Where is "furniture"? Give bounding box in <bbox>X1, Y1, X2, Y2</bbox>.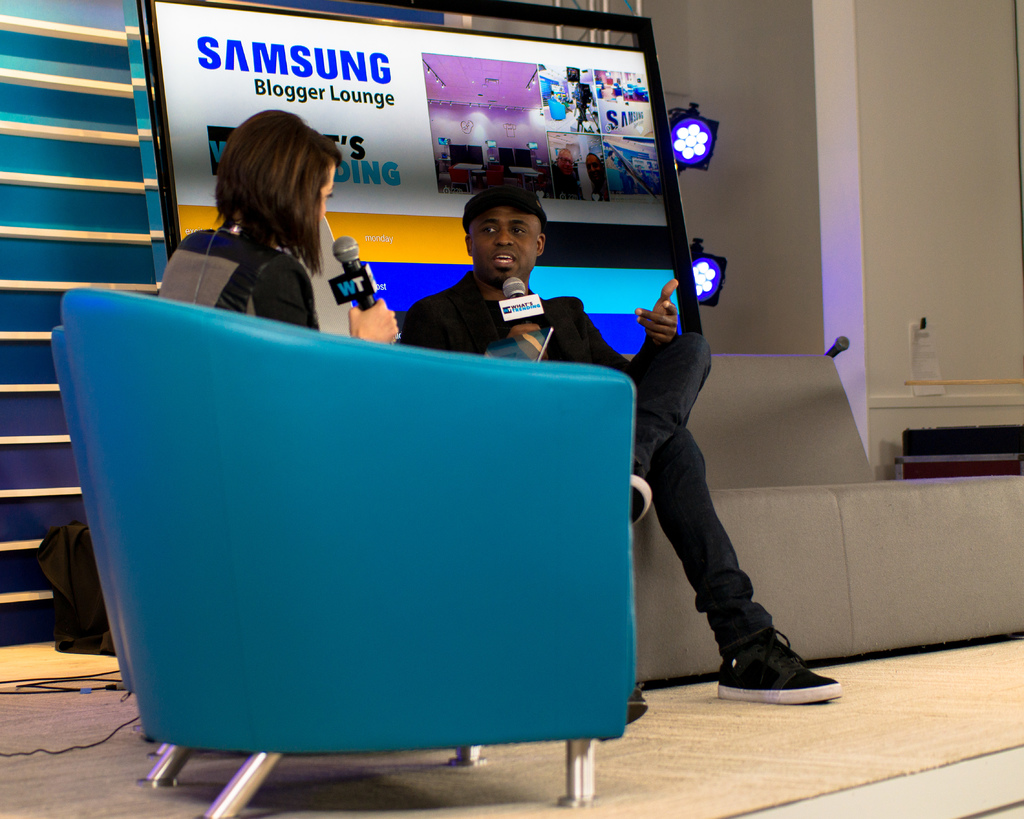
<bbox>52, 326, 149, 740</bbox>.
